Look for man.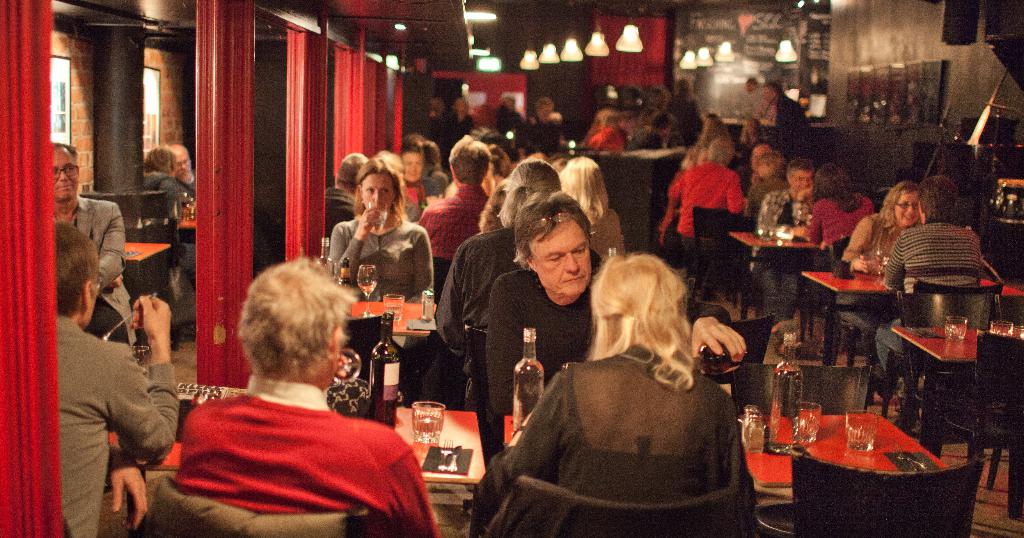
Found: 415/134/491/260.
